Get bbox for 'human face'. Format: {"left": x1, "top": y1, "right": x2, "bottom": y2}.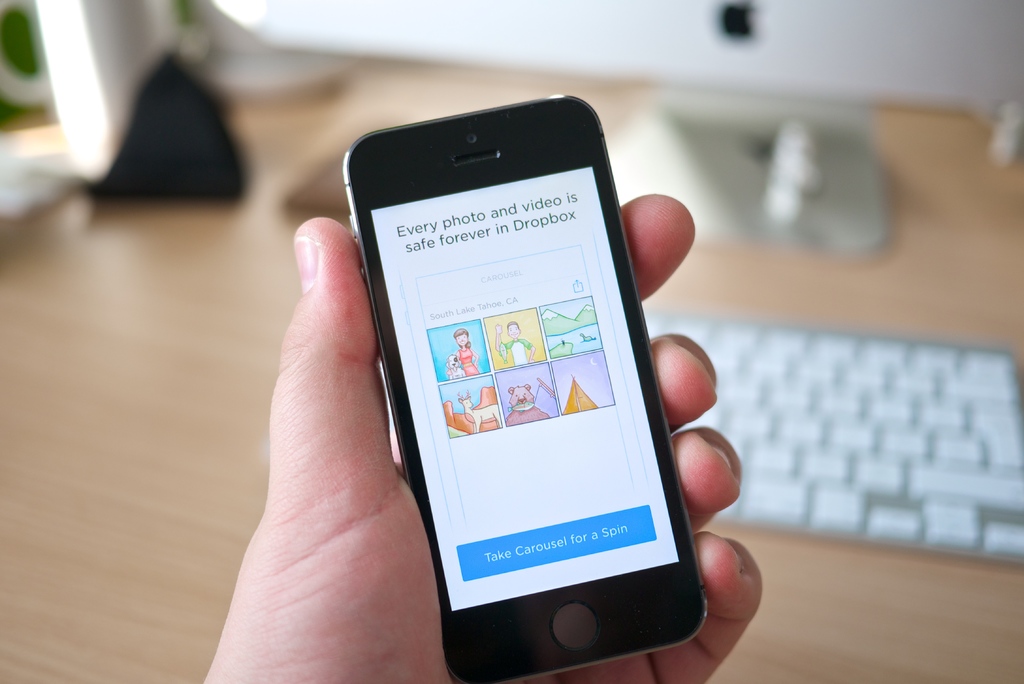
{"left": 506, "top": 325, "right": 522, "bottom": 342}.
